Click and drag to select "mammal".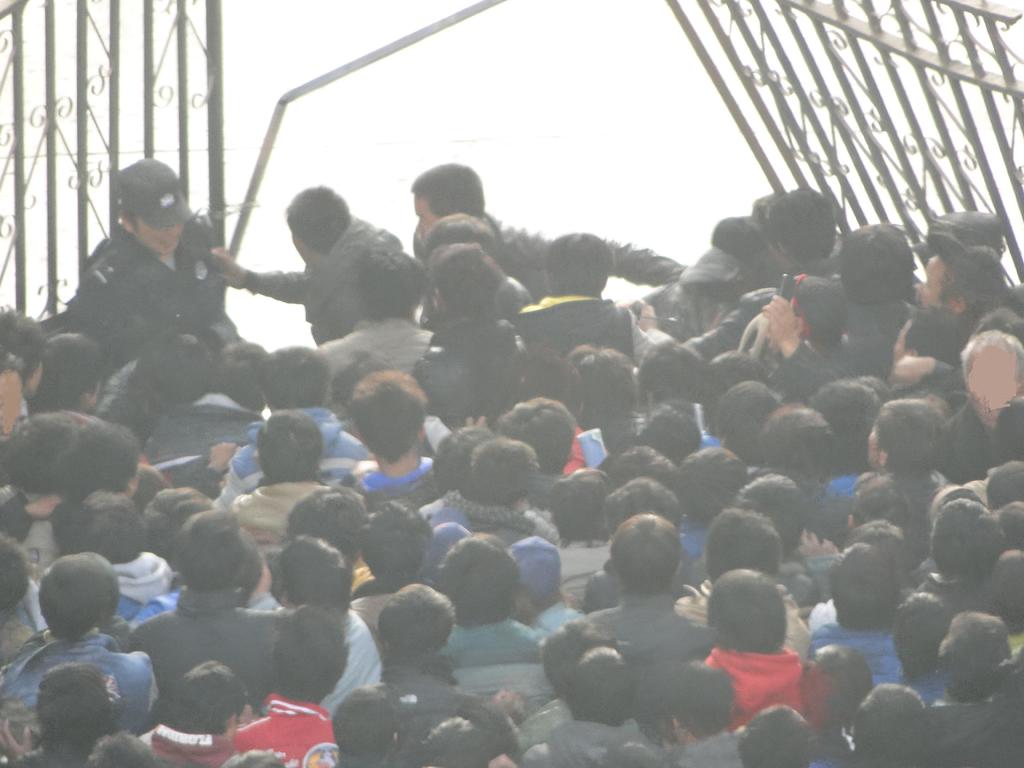
Selection: crop(980, 545, 1023, 650).
